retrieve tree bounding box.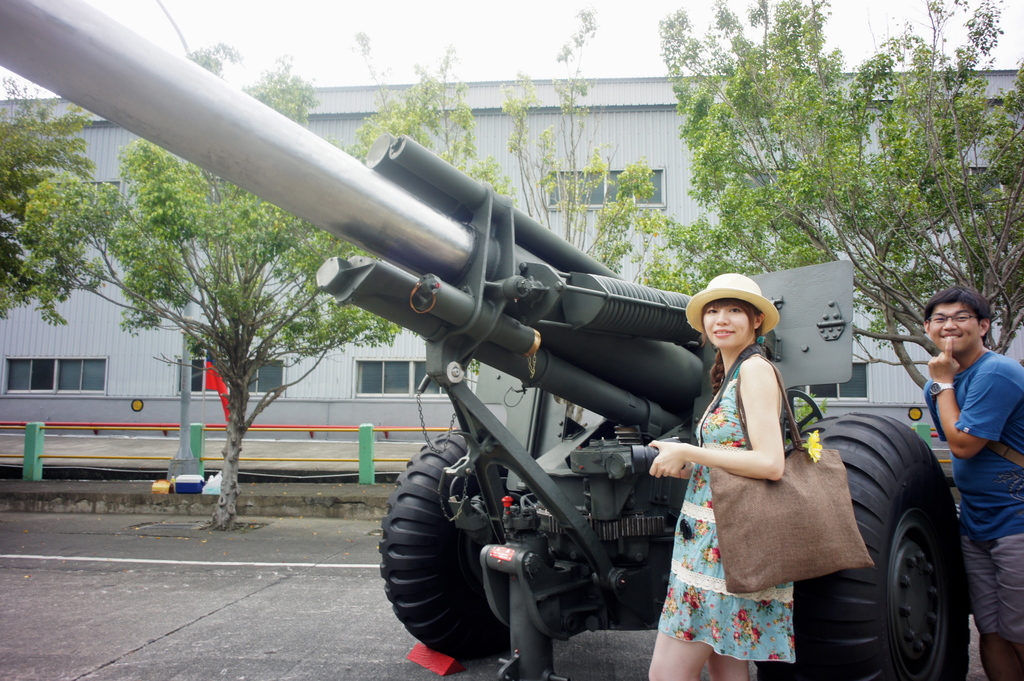
Bounding box: (639, 0, 1023, 387).
